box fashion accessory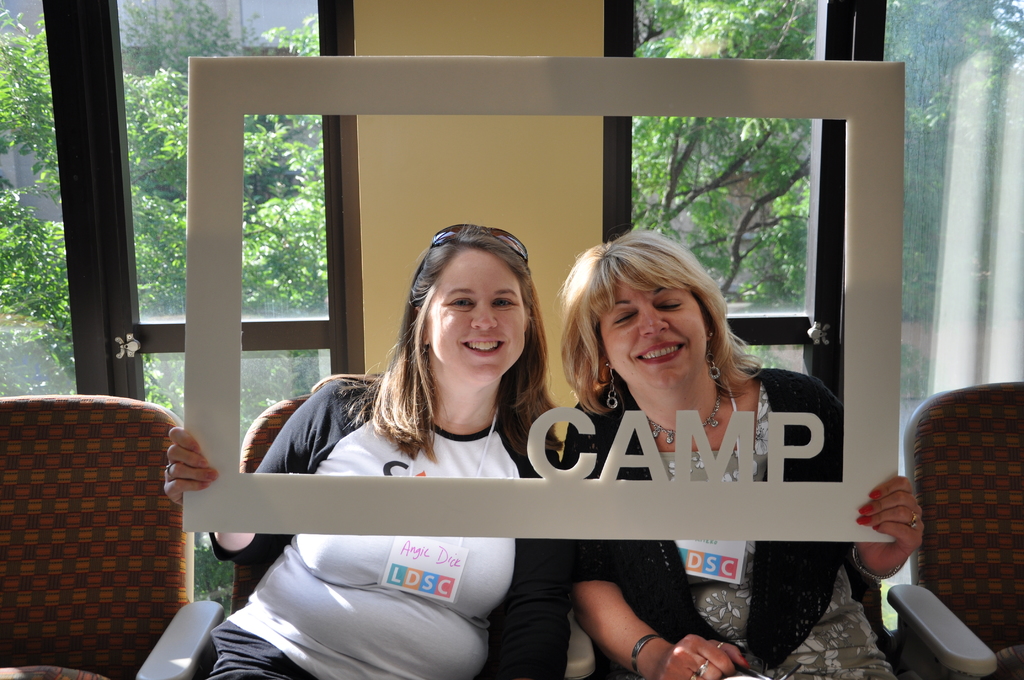
434 220 531 271
